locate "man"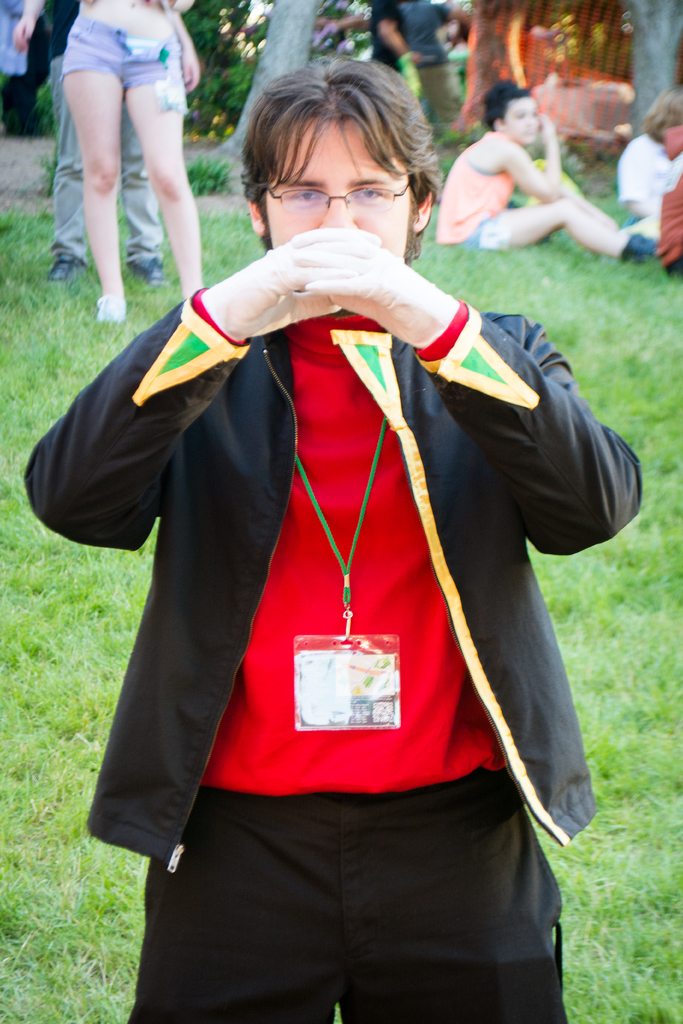
{"x1": 12, "y1": 0, "x2": 169, "y2": 285}
